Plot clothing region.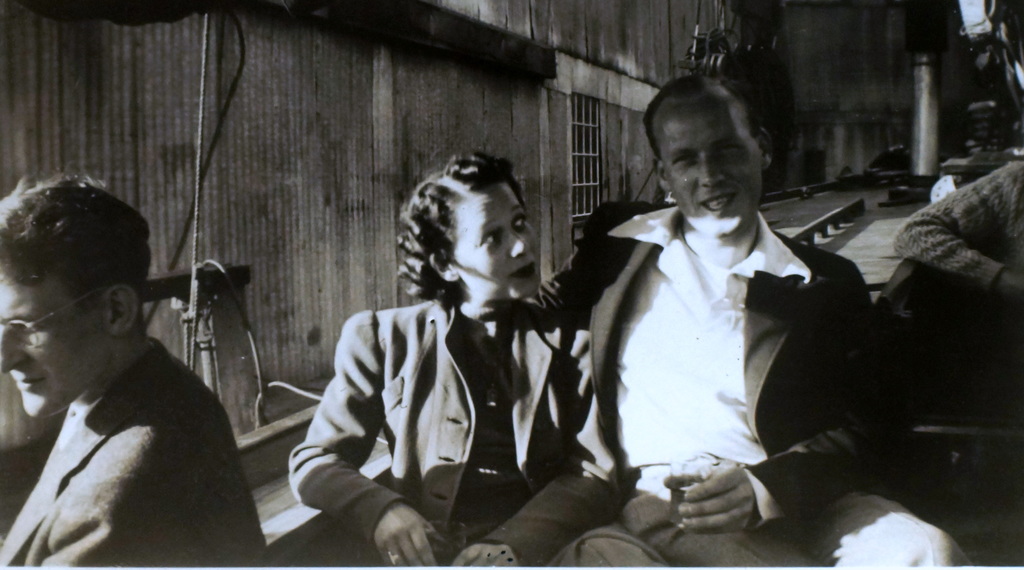
Plotted at x1=890 y1=140 x2=1023 y2=332.
